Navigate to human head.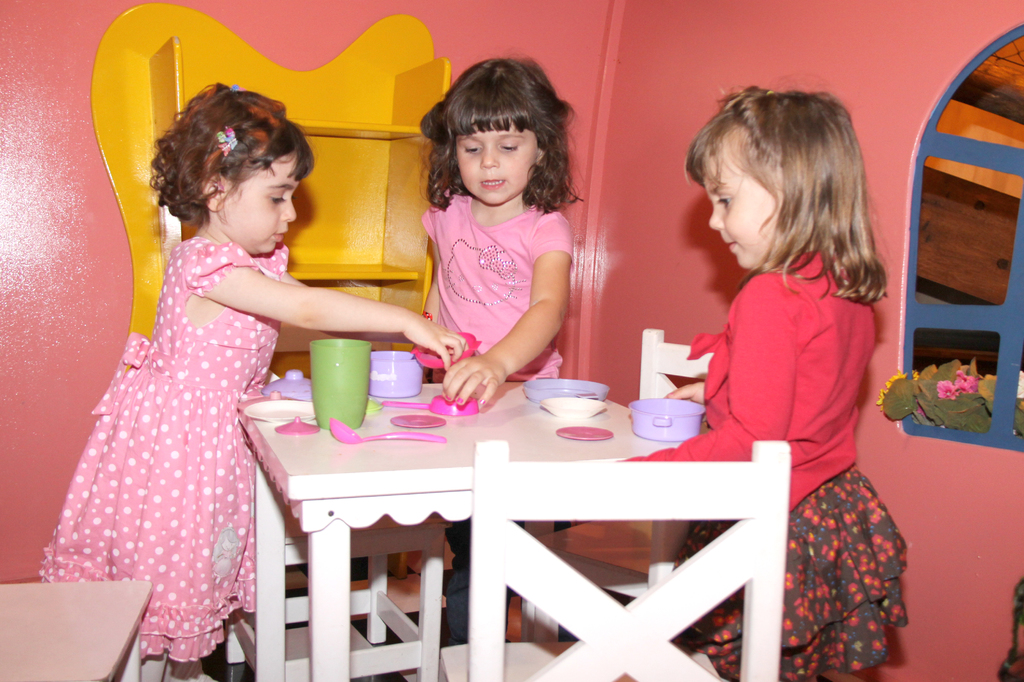
Navigation target: select_region(166, 83, 306, 254).
